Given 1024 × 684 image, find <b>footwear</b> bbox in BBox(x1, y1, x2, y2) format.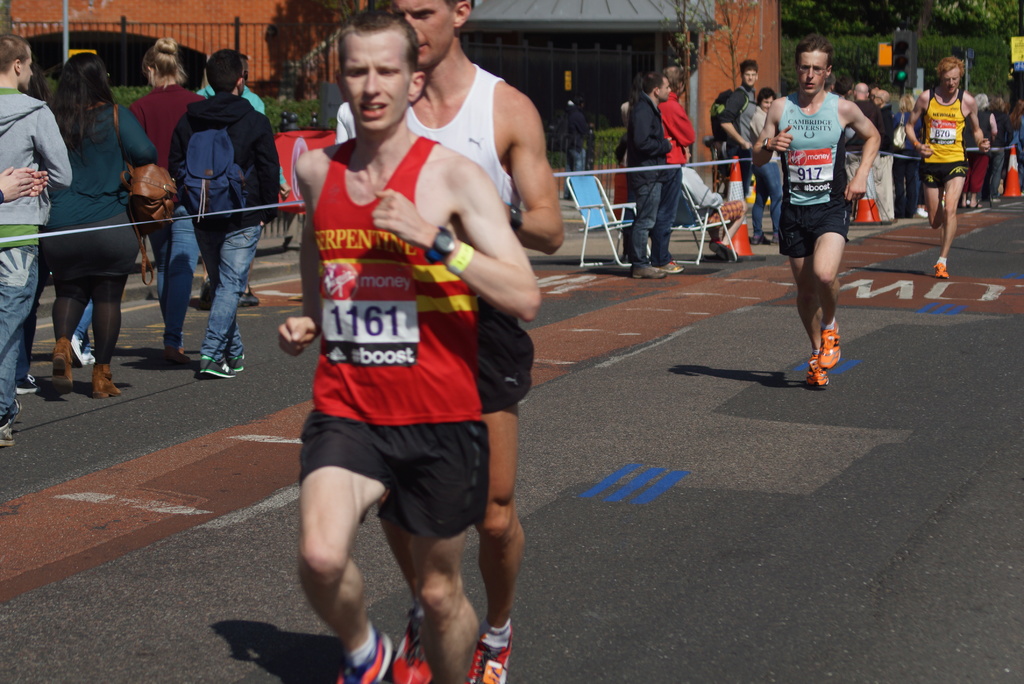
BBox(236, 289, 262, 306).
